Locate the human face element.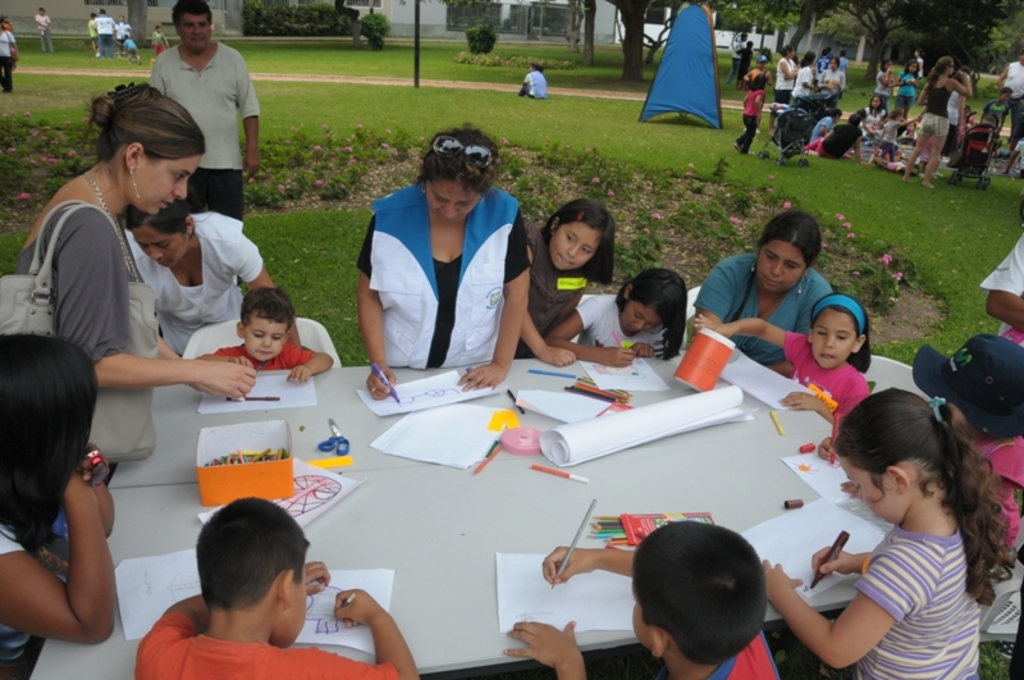
Element bbox: 755:243:801:289.
